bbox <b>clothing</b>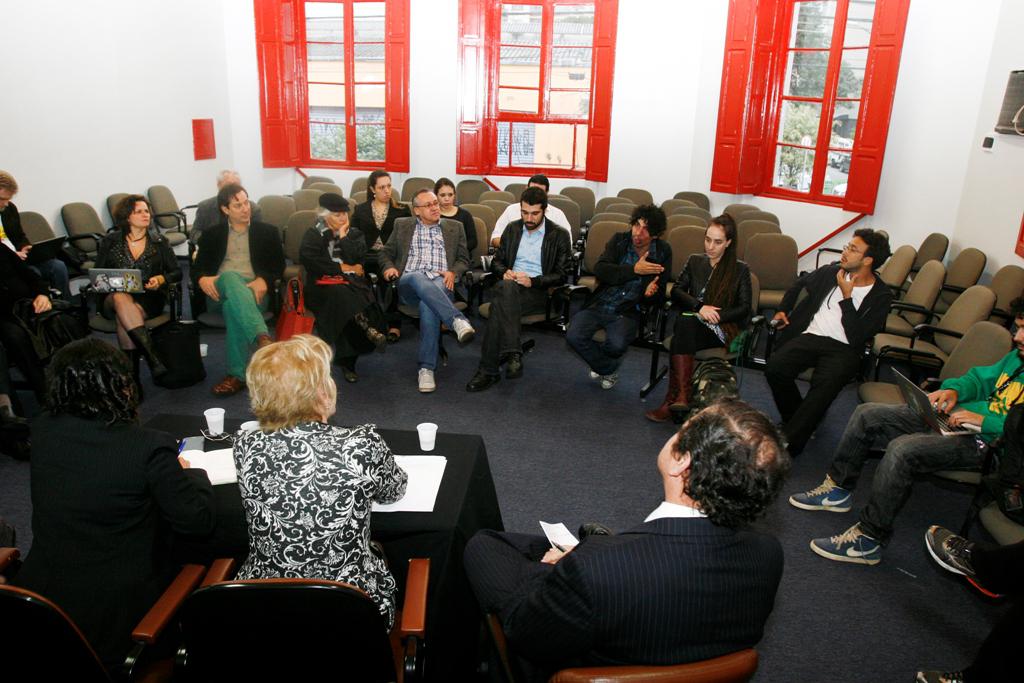
locate(0, 208, 36, 260)
